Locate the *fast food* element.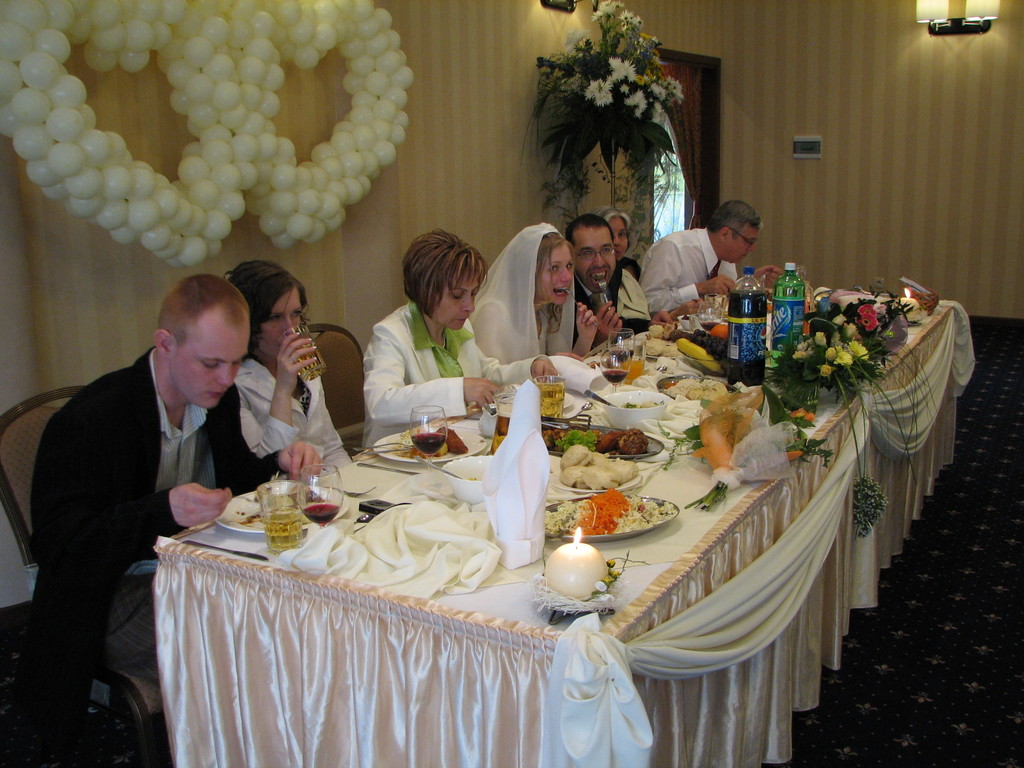
Element bbox: bbox(540, 490, 676, 536).
